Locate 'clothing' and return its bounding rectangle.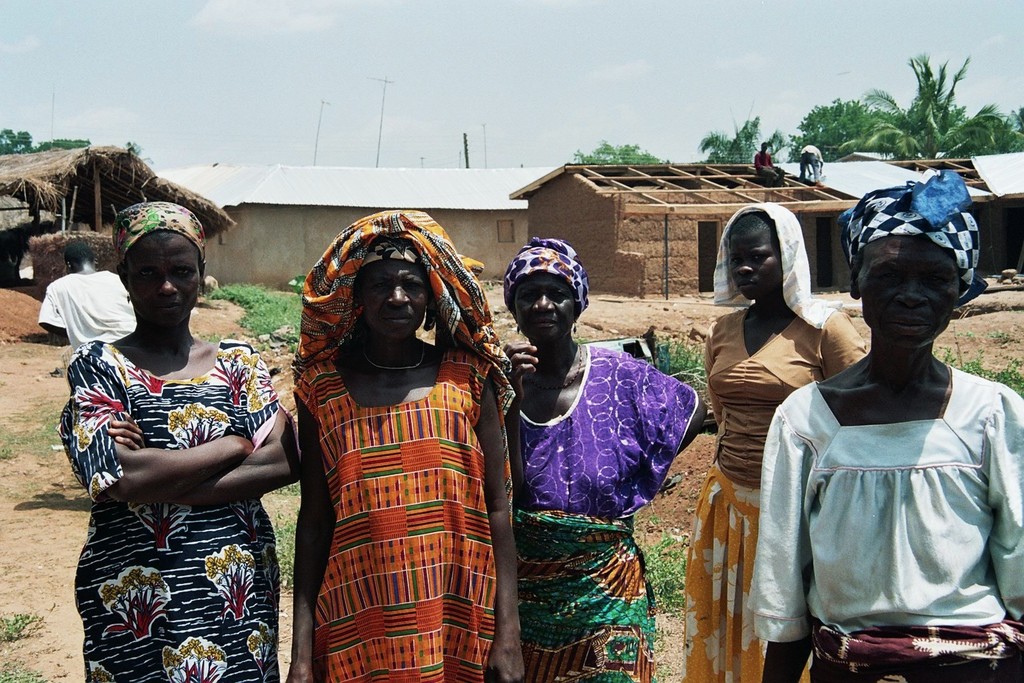
box(56, 333, 292, 682).
